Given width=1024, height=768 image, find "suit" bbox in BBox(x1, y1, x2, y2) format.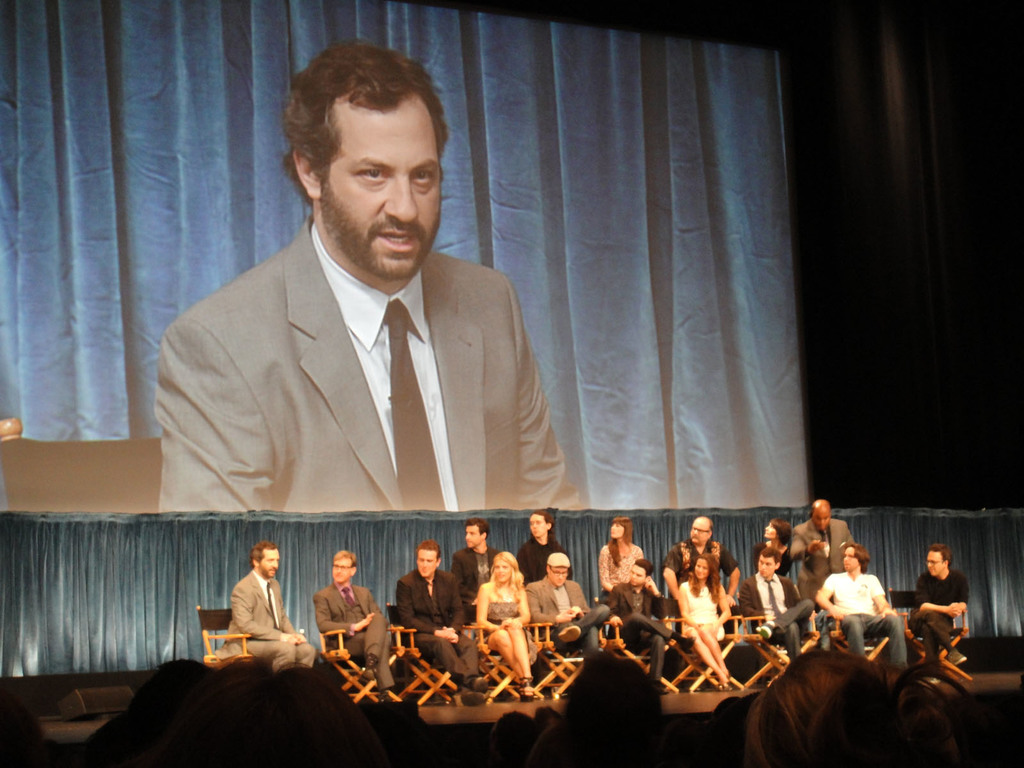
BBox(520, 534, 570, 590).
